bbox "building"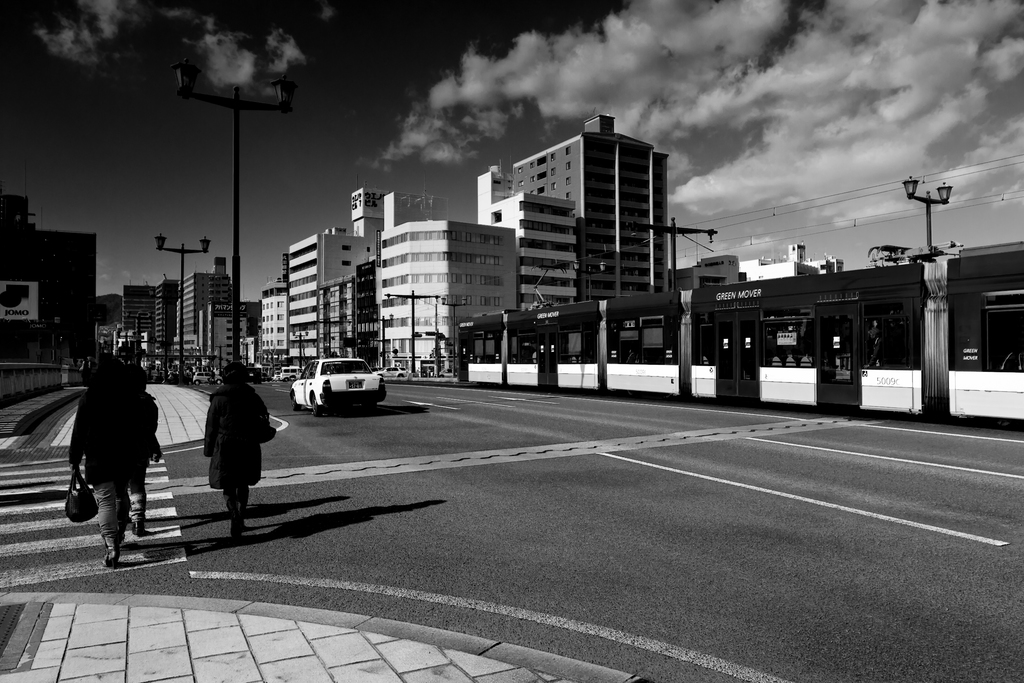
202, 267, 249, 304
